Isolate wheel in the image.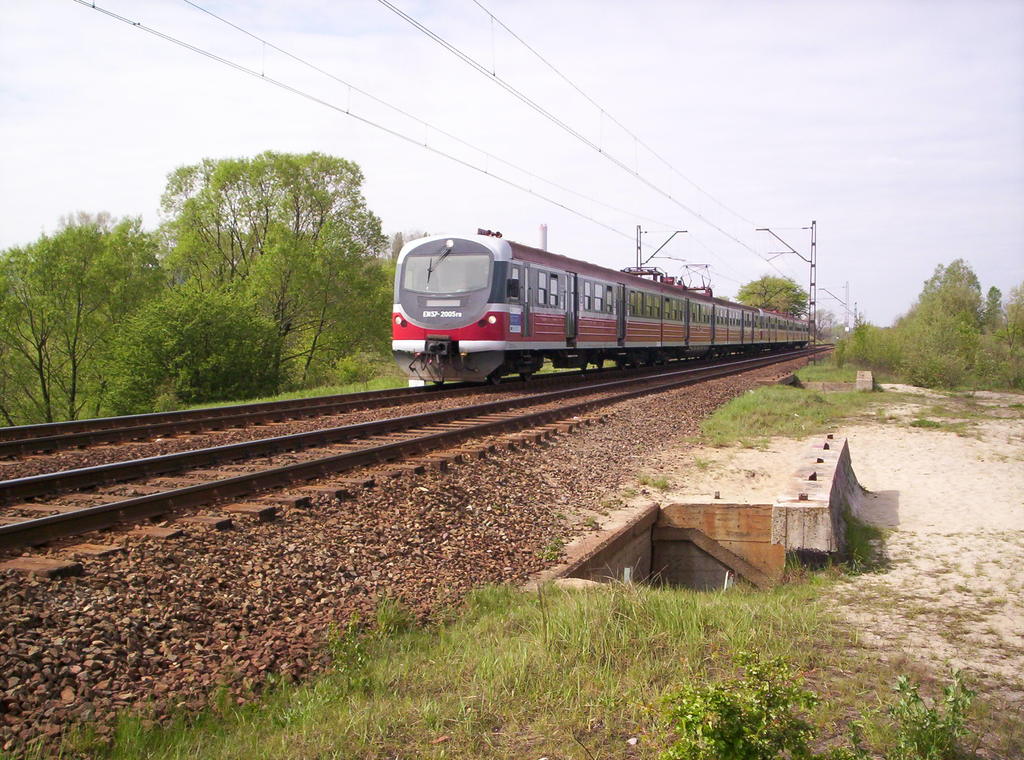
Isolated region: box=[580, 364, 589, 371].
